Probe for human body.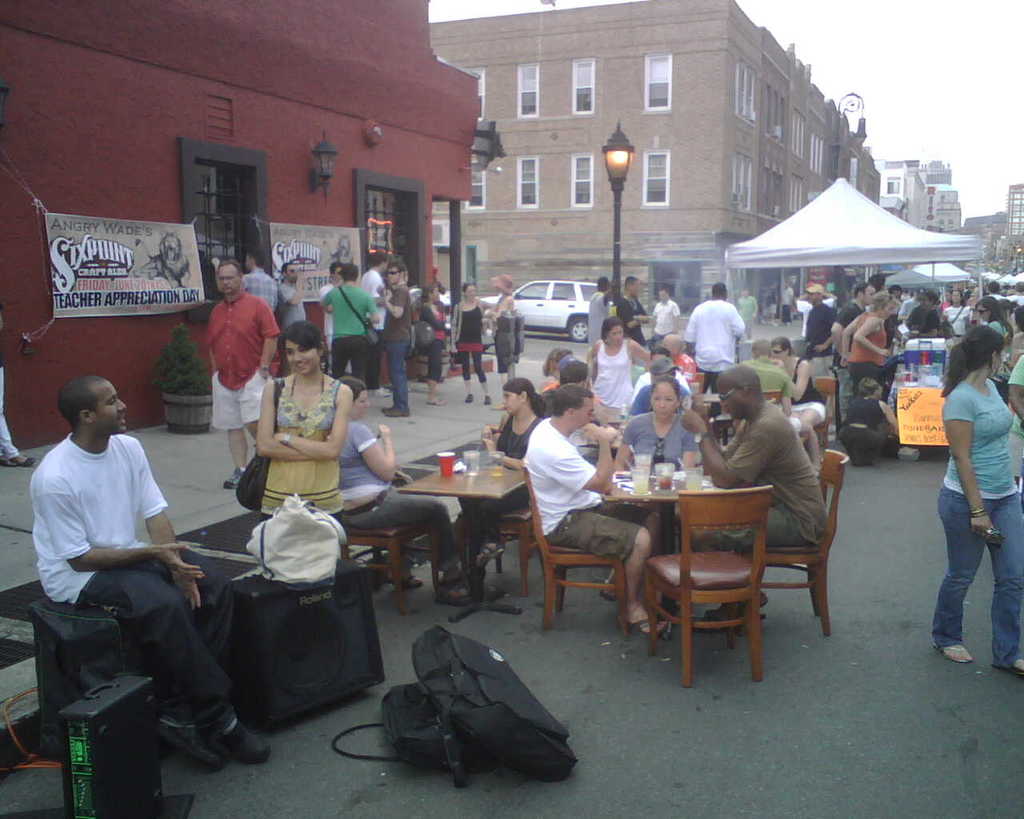
Probe result: detection(938, 381, 1023, 670).
